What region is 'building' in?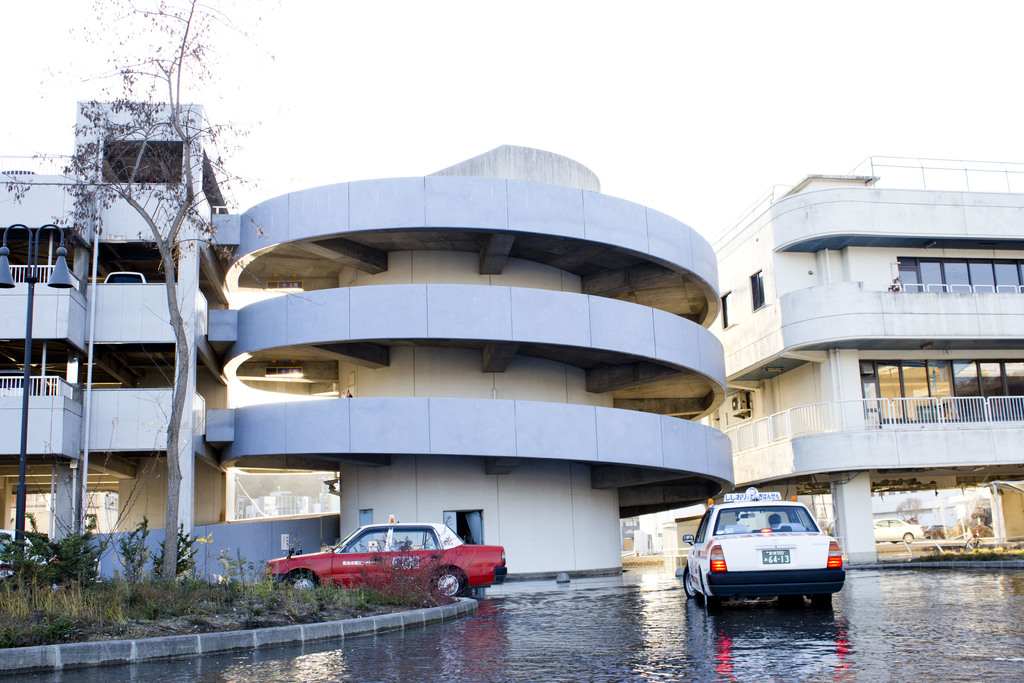
[x1=0, y1=91, x2=236, y2=591].
